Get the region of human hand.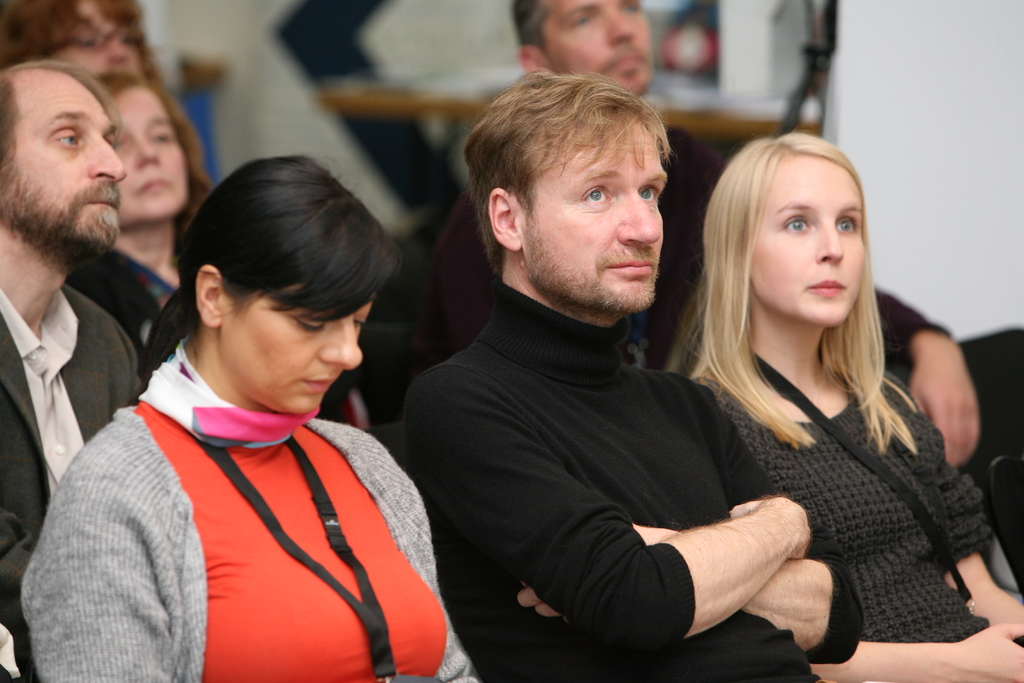
[left=958, top=620, right=1023, bottom=682].
